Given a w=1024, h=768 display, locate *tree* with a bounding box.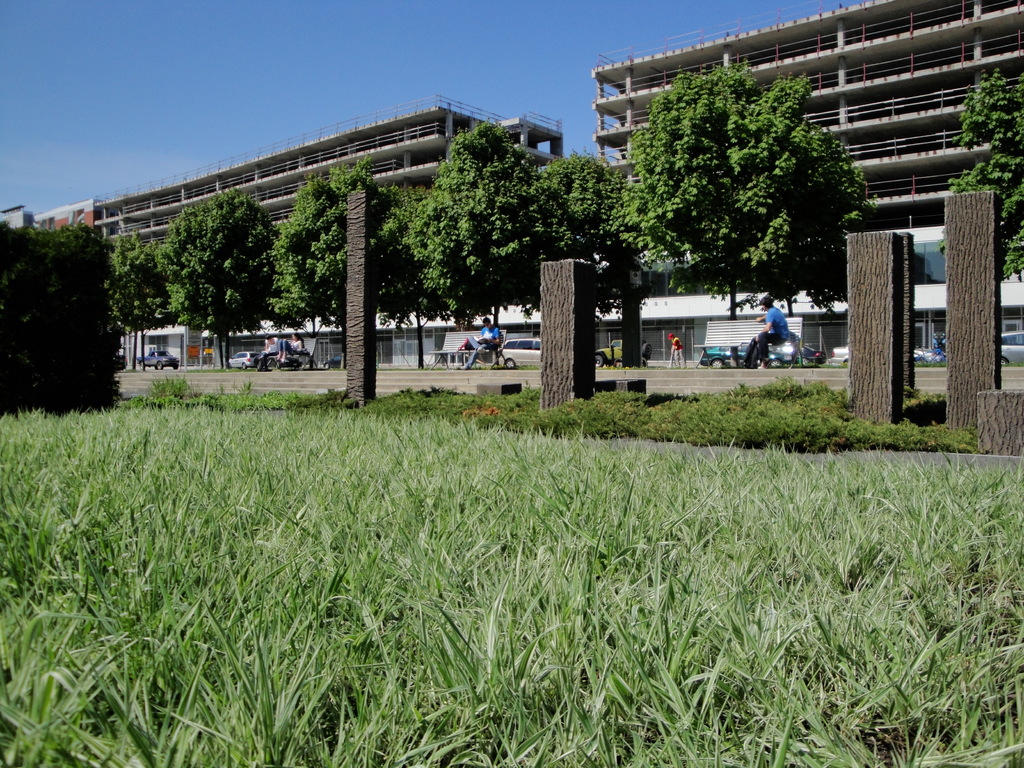
Located: box=[163, 192, 276, 367].
